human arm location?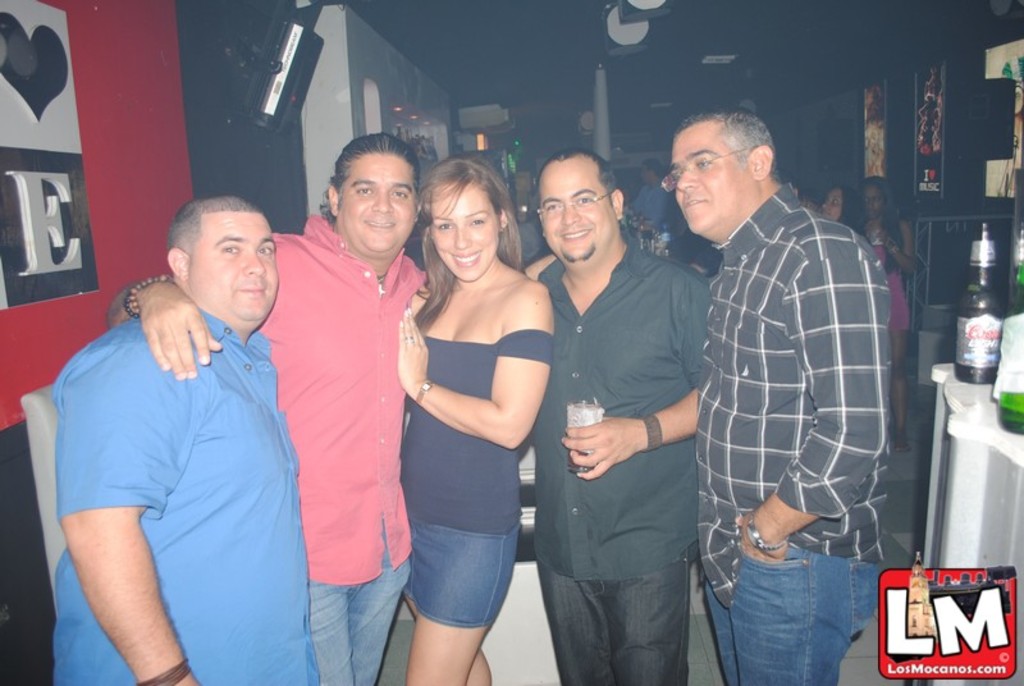
bbox(49, 458, 182, 664)
